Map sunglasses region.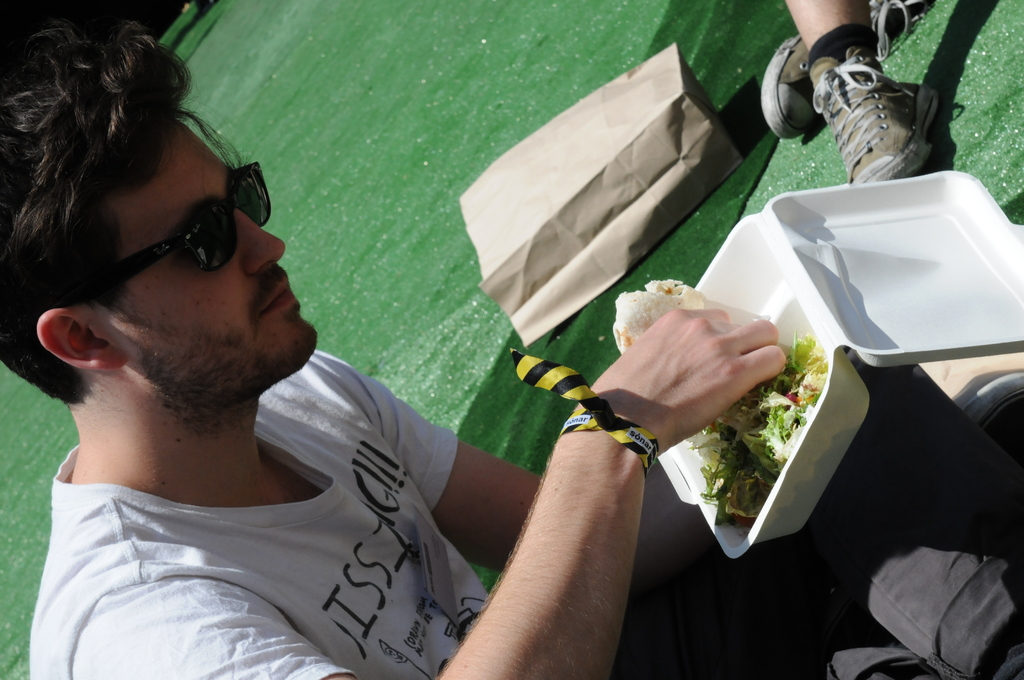
Mapped to crop(122, 161, 271, 277).
